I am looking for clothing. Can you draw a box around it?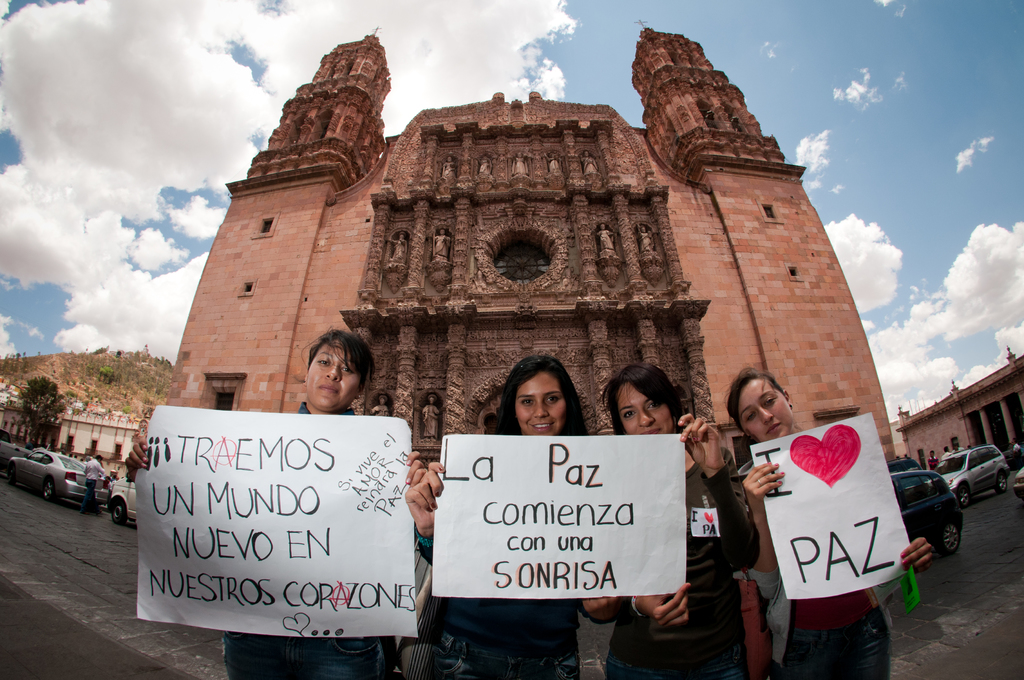
Sure, the bounding box is x1=587, y1=433, x2=753, y2=679.
